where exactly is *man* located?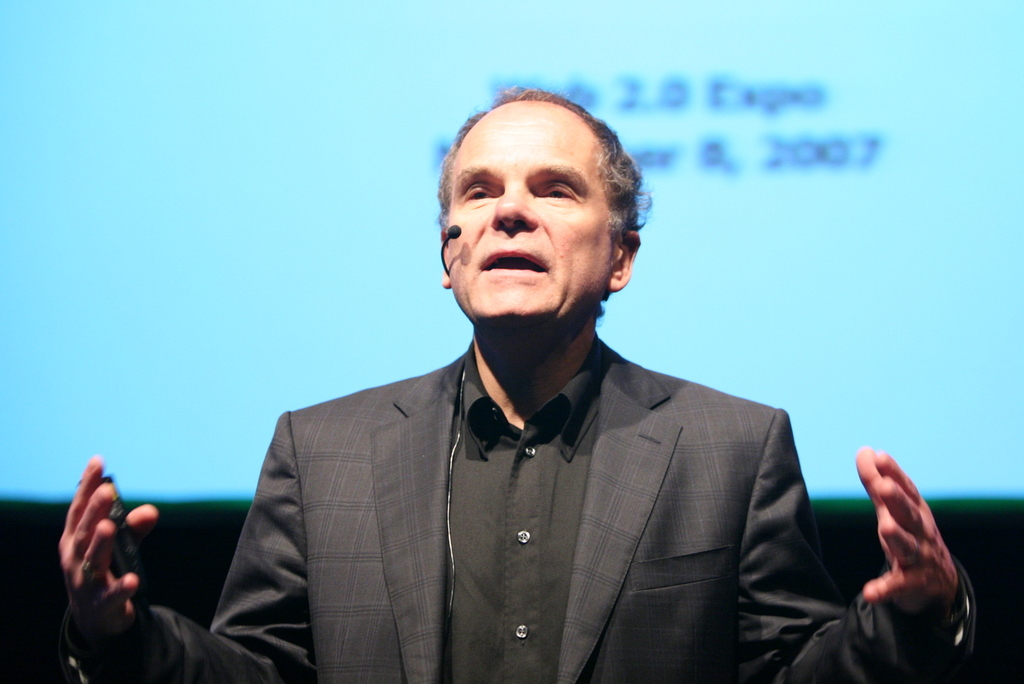
Its bounding box is <bbox>166, 223, 860, 681</bbox>.
